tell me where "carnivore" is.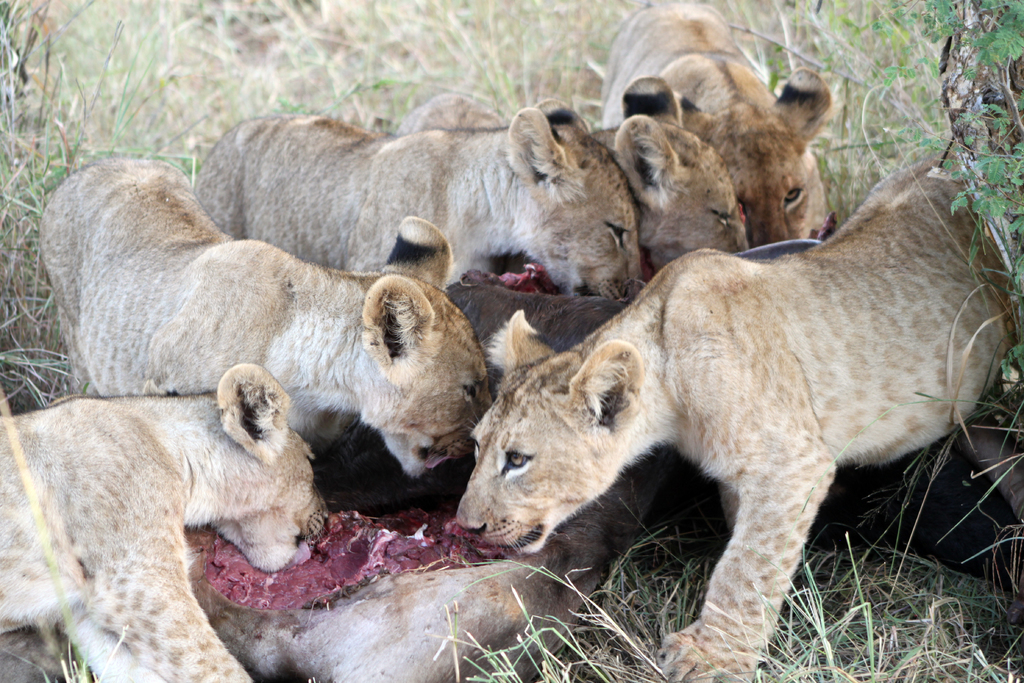
"carnivore" is at BBox(452, 131, 1023, 682).
